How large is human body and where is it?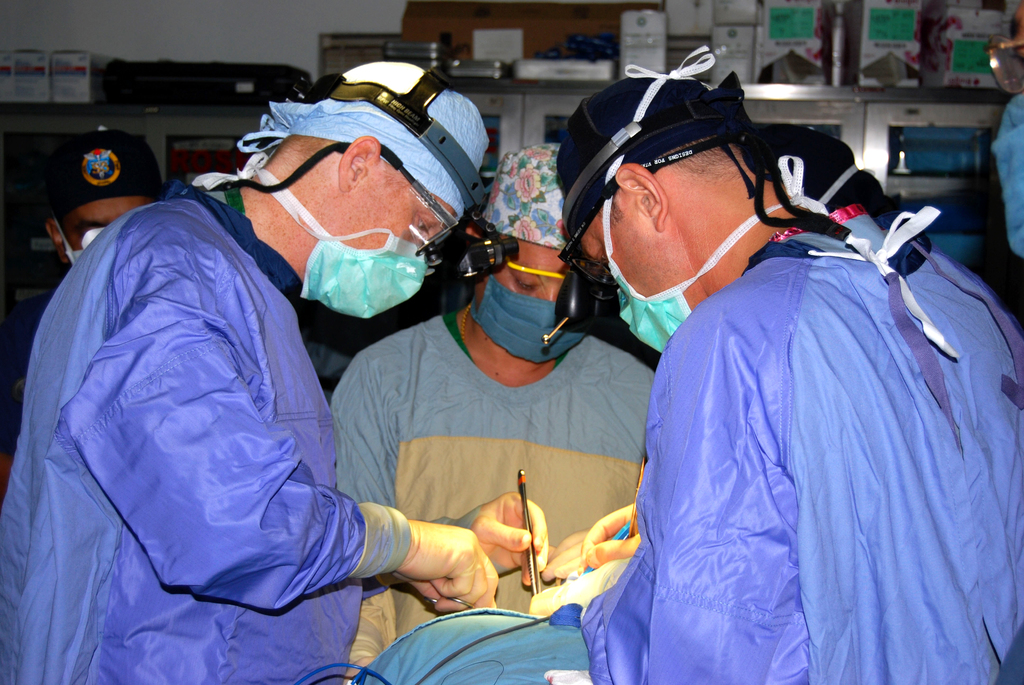
Bounding box: <region>47, 105, 492, 663</region>.
